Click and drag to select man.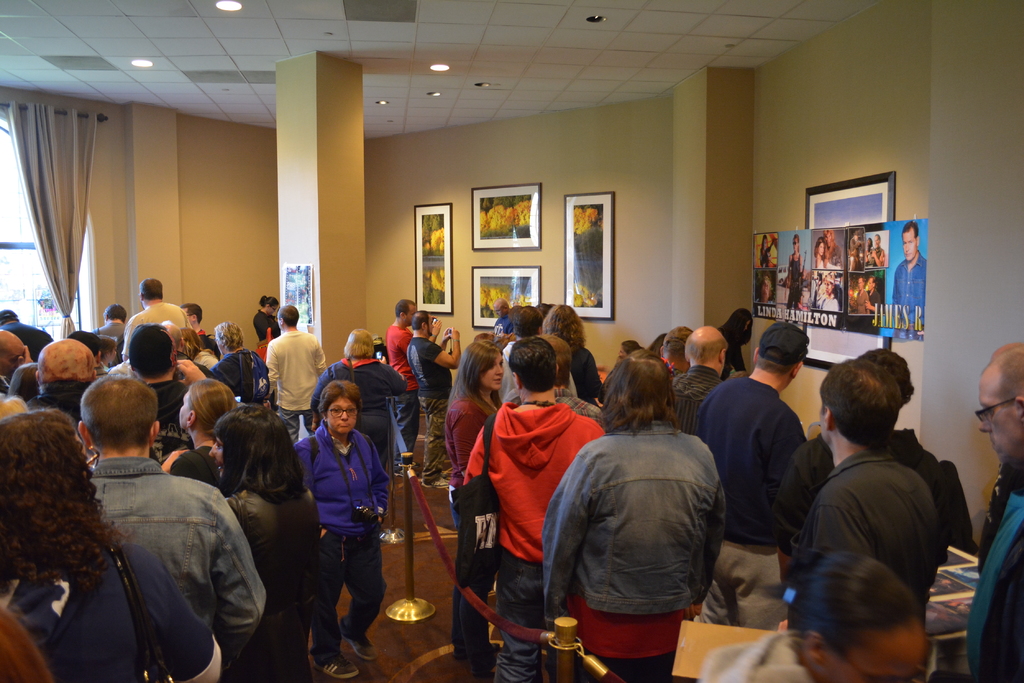
Selection: 266, 303, 340, 442.
